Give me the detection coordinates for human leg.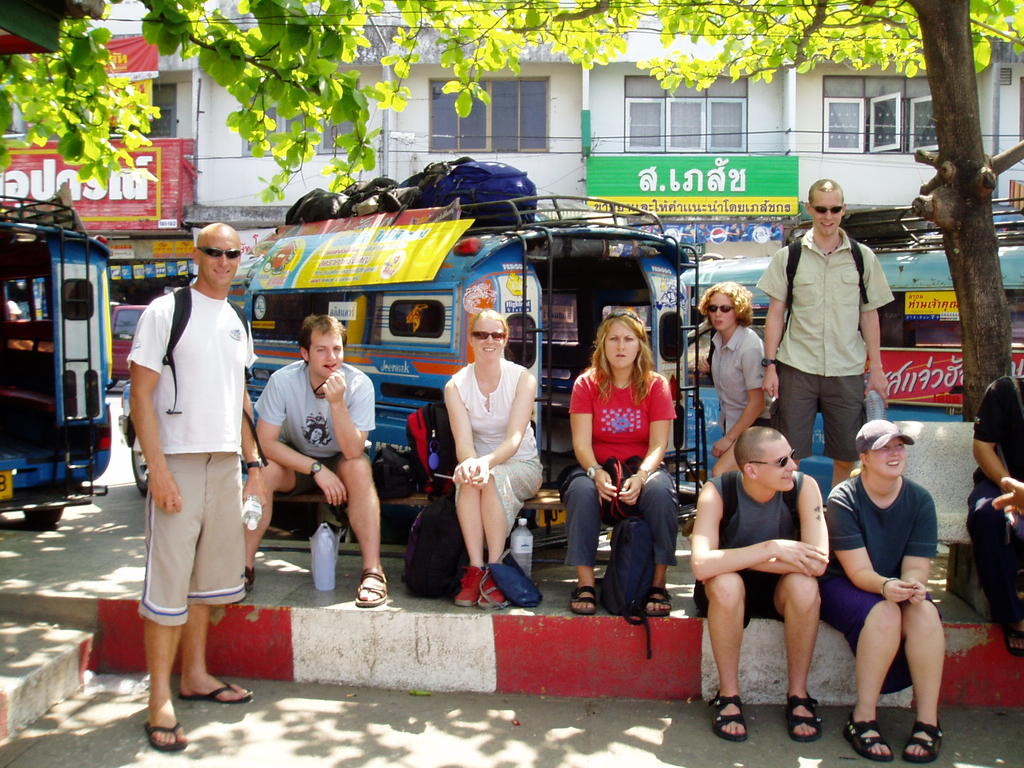
<bbox>175, 609, 250, 701</bbox>.
